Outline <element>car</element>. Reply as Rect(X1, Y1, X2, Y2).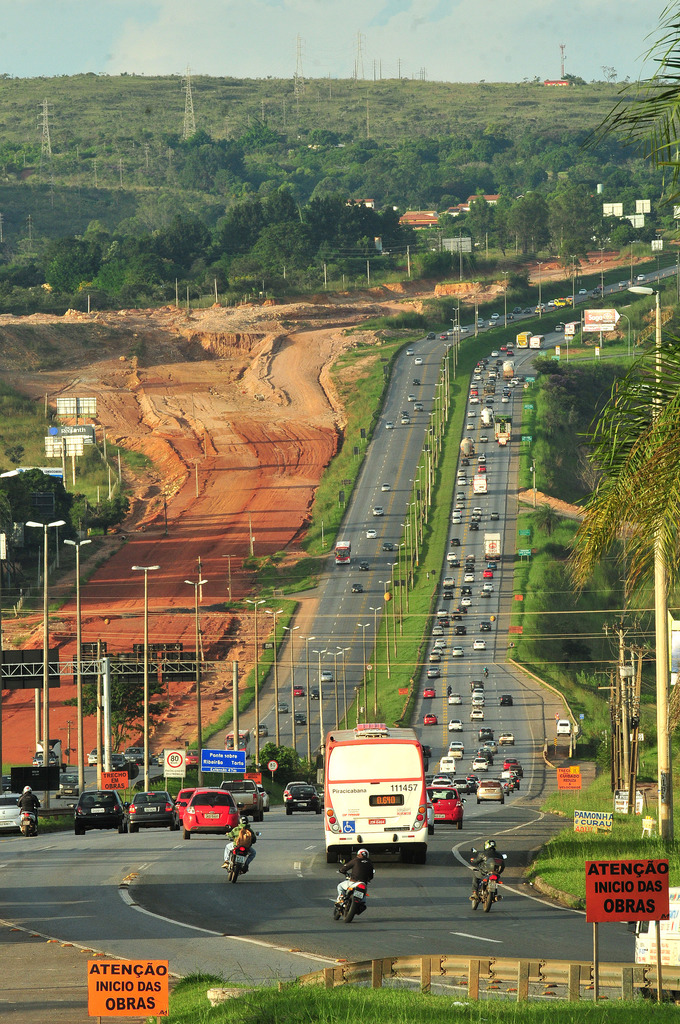
Rect(471, 678, 485, 687).
